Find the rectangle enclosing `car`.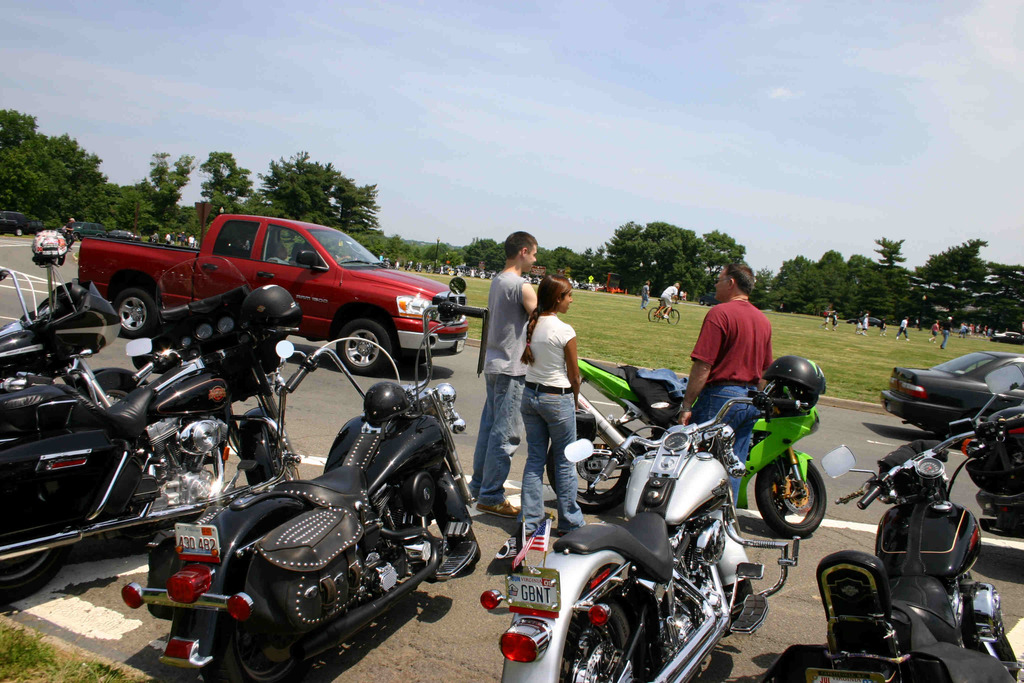
locate(883, 352, 1023, 435).
